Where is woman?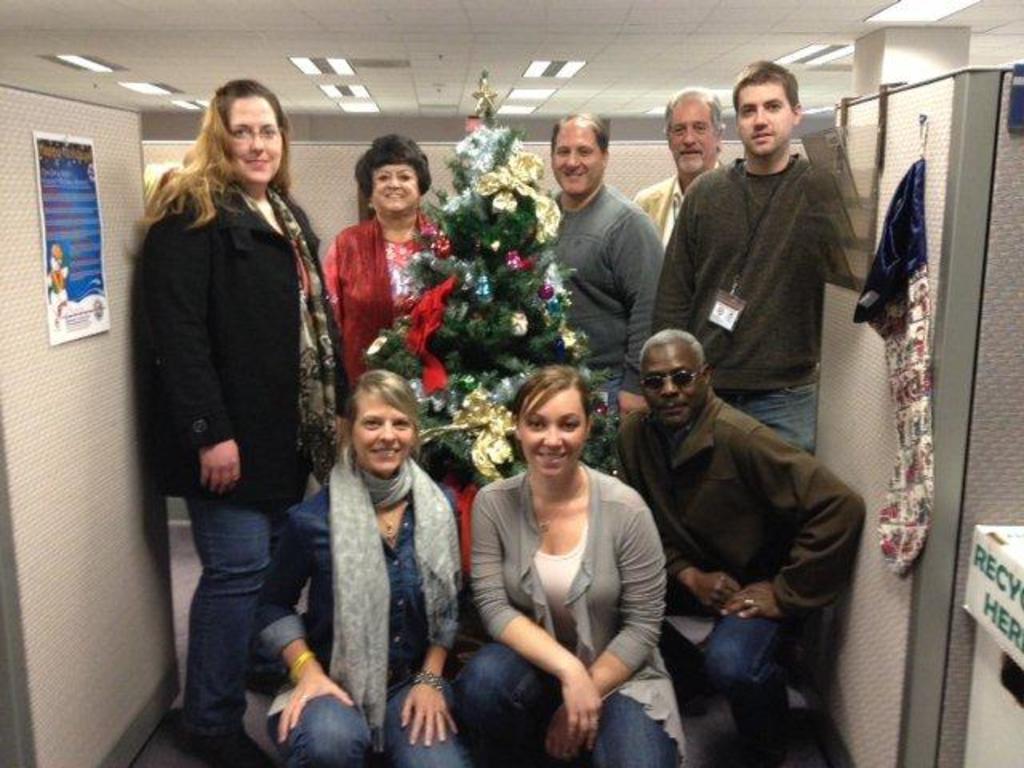
[left=141, top=78, right=352, bottom=766].
